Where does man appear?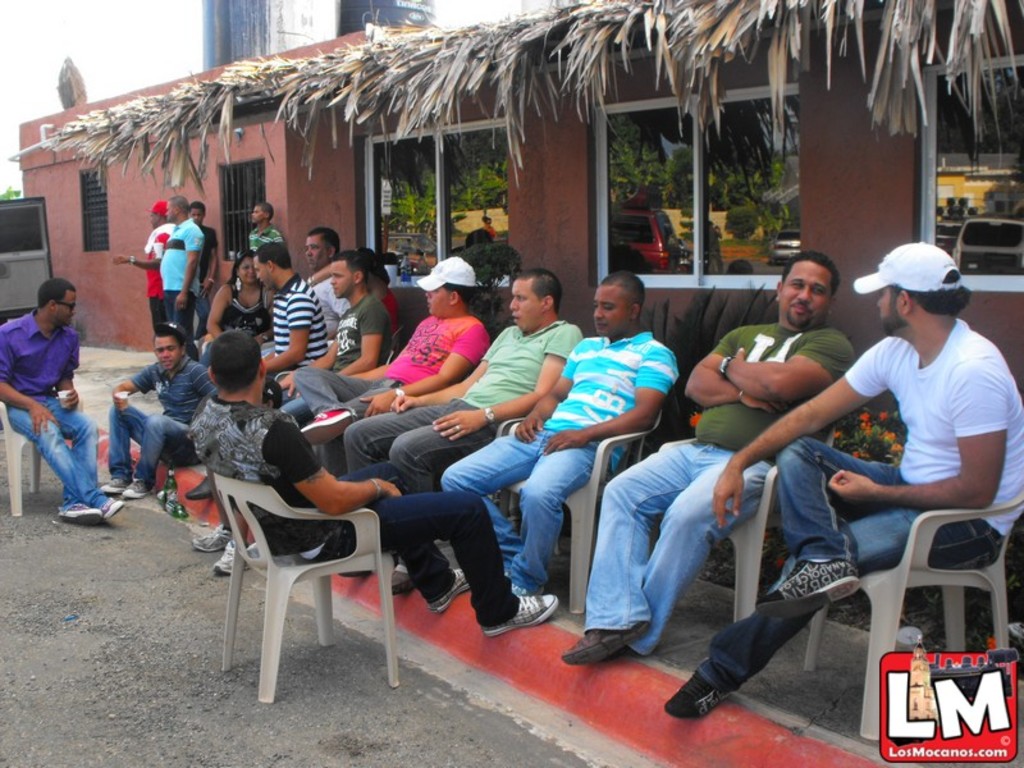
Appears at pyautogui.locateOnScreen(247, 200, 285, 247).
